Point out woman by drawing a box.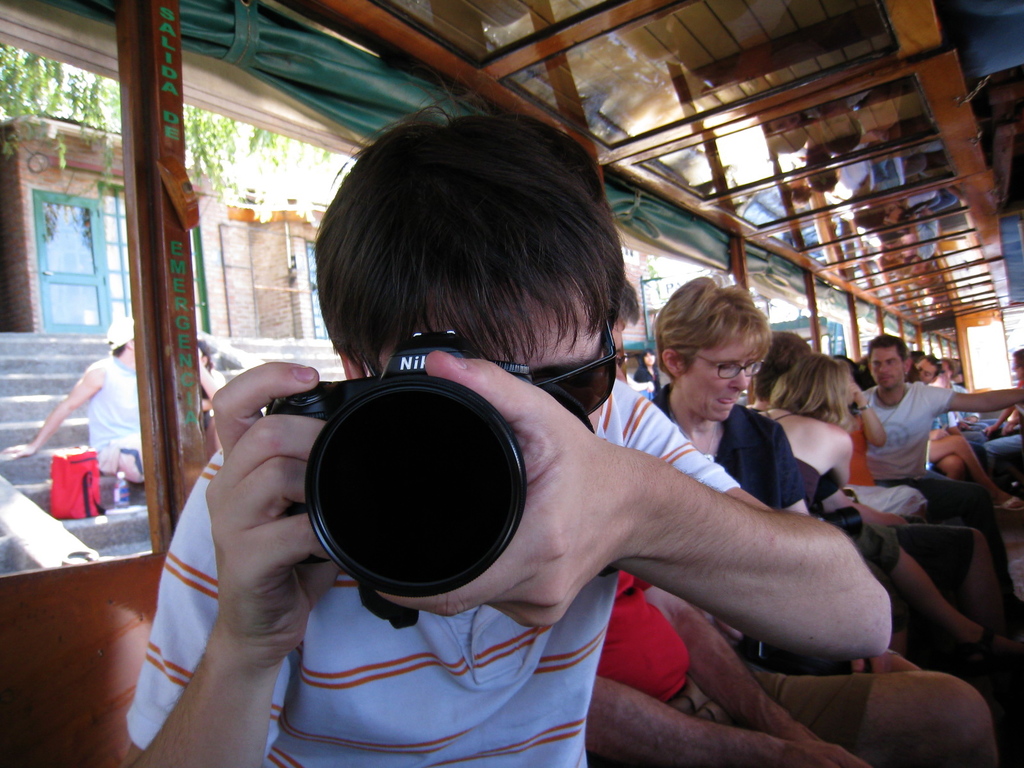
locate(648, 275, 922, 671).
